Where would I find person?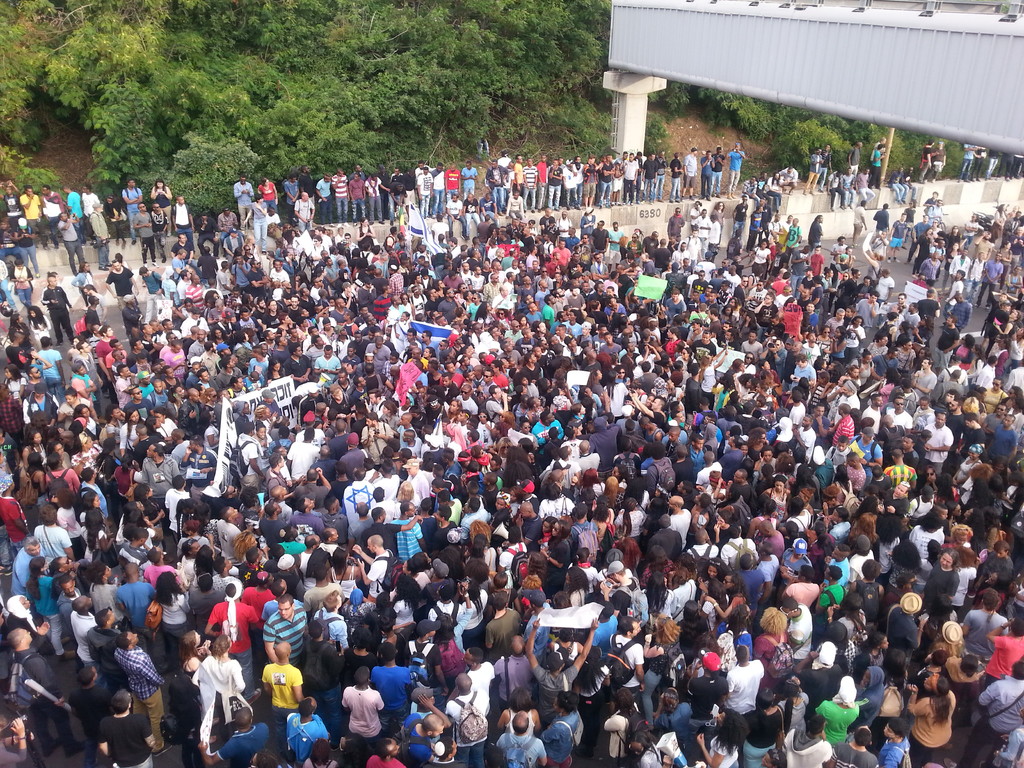
At [x1=652, y1=688, x2=694, y2=756].
